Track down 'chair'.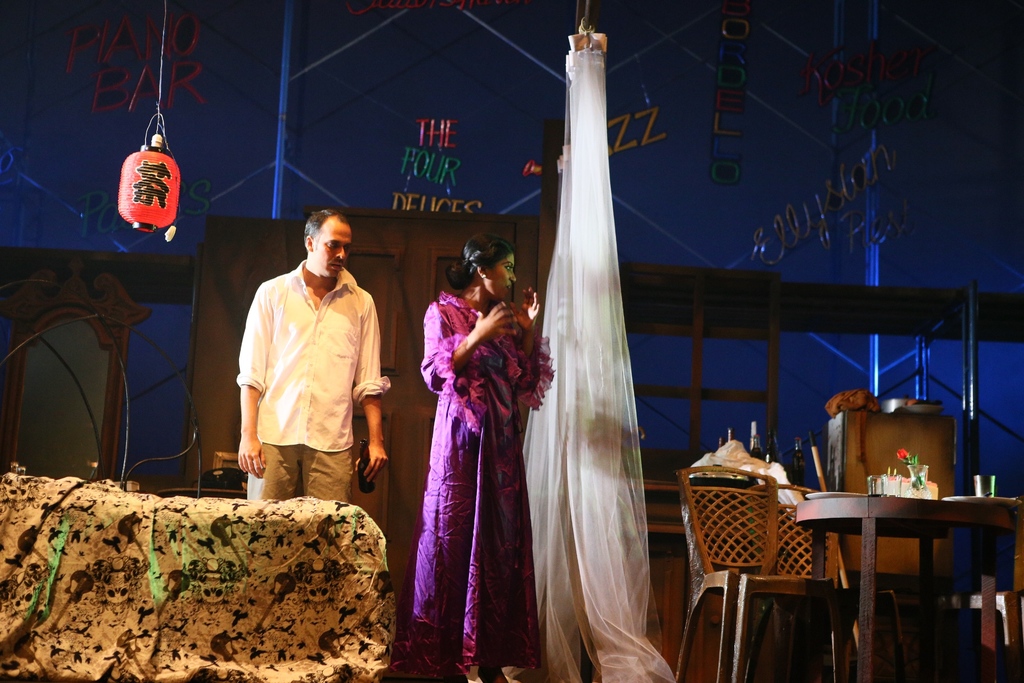
Tracked to (684,454,835,653).
